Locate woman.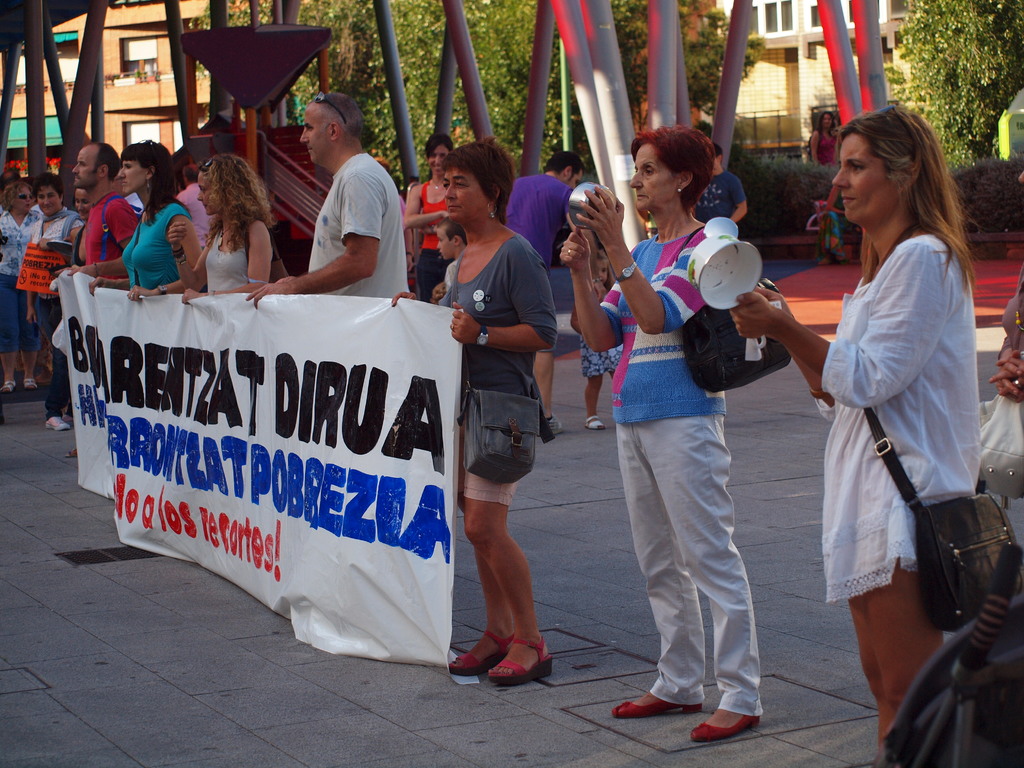
Bounding box: box(781, 83, 996, 734).
